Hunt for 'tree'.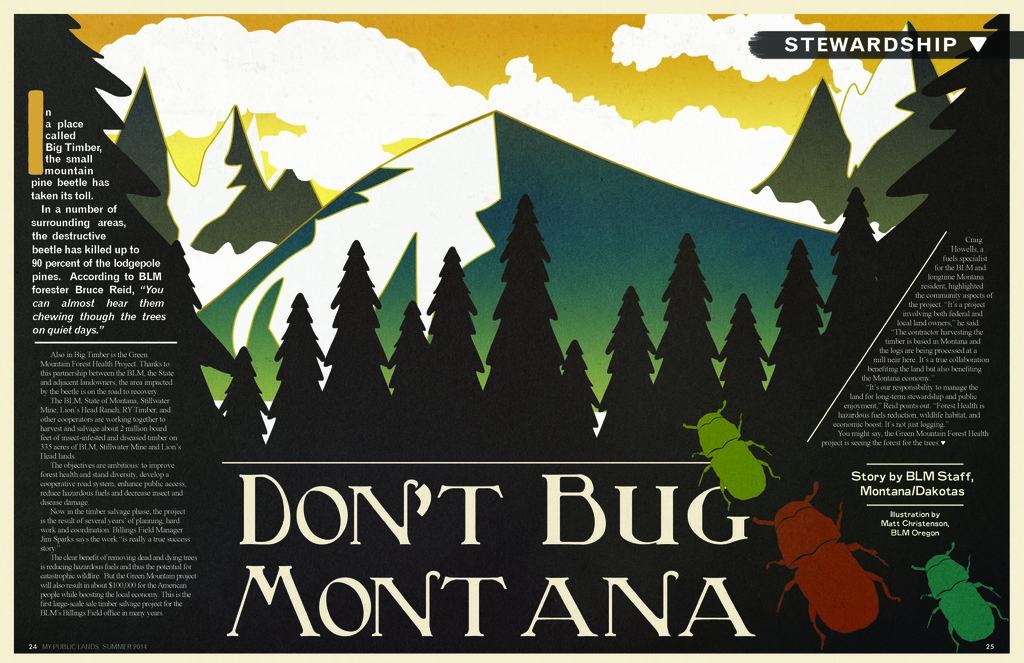
Hunted down at (556, 334, 604, 457).
